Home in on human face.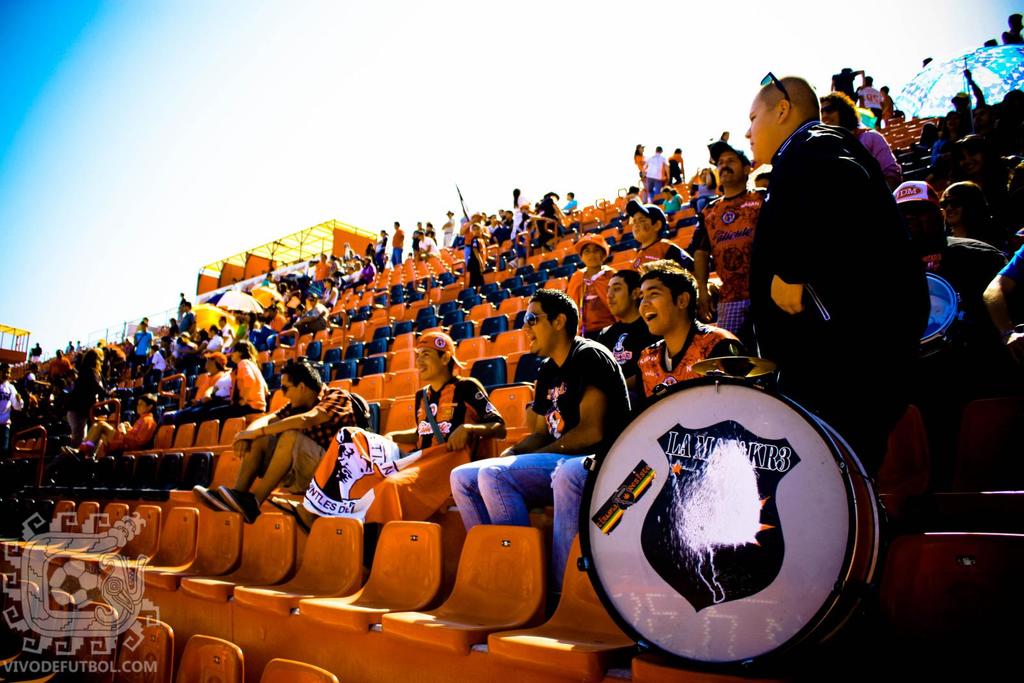
Homed in at locate(607, 274, 627, 317).
